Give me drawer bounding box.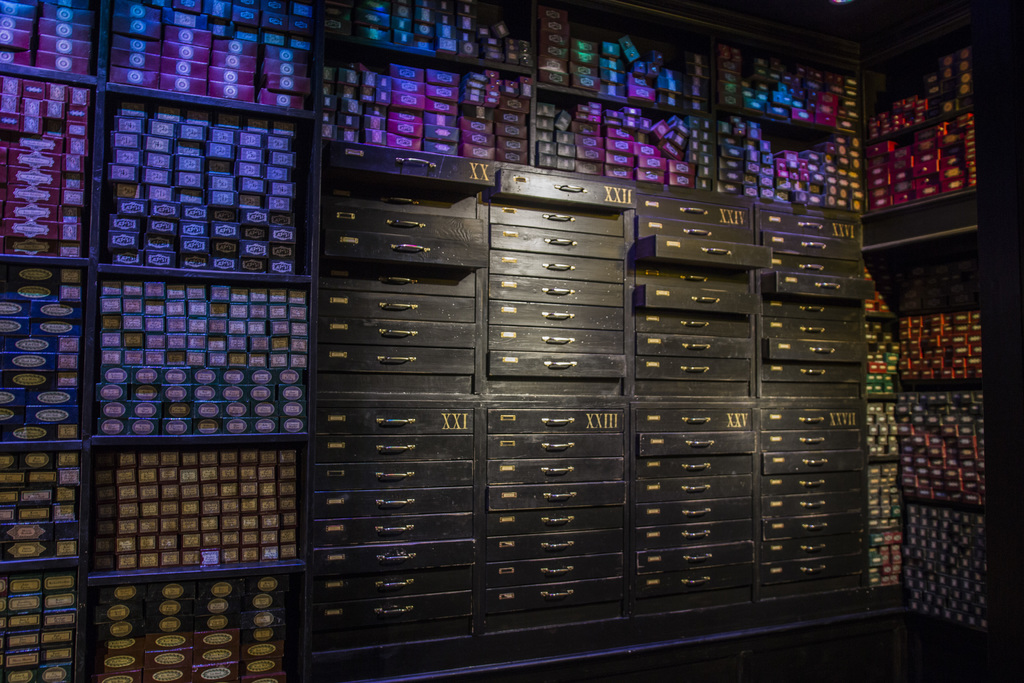
left=636, top=454, right=754, bottom=478.
